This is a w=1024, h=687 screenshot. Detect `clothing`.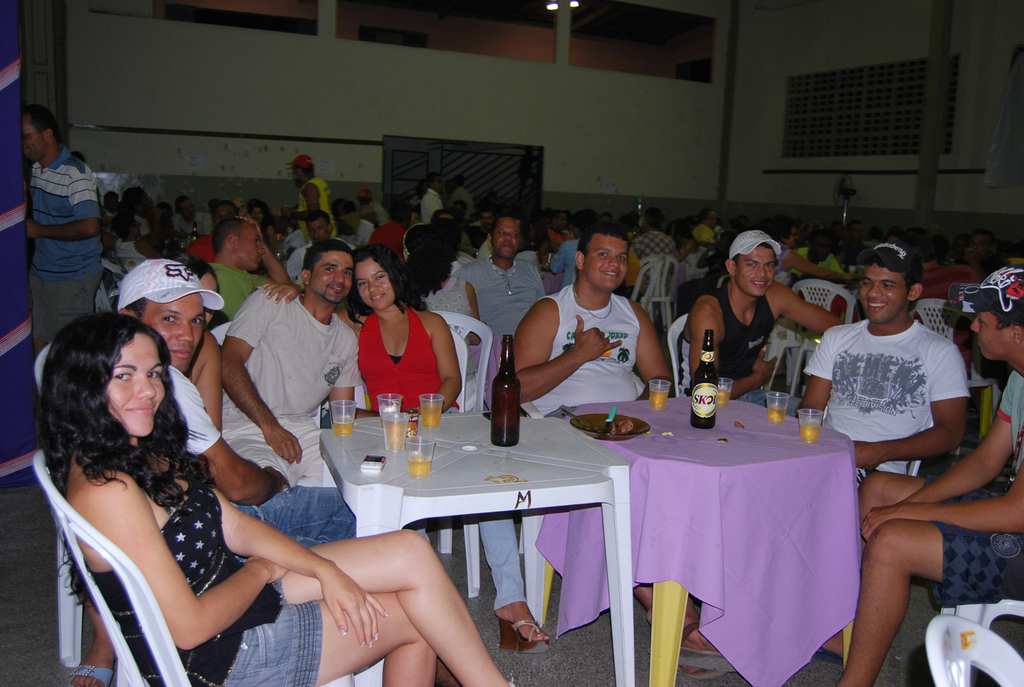
box(26, 151, 122, 349).
